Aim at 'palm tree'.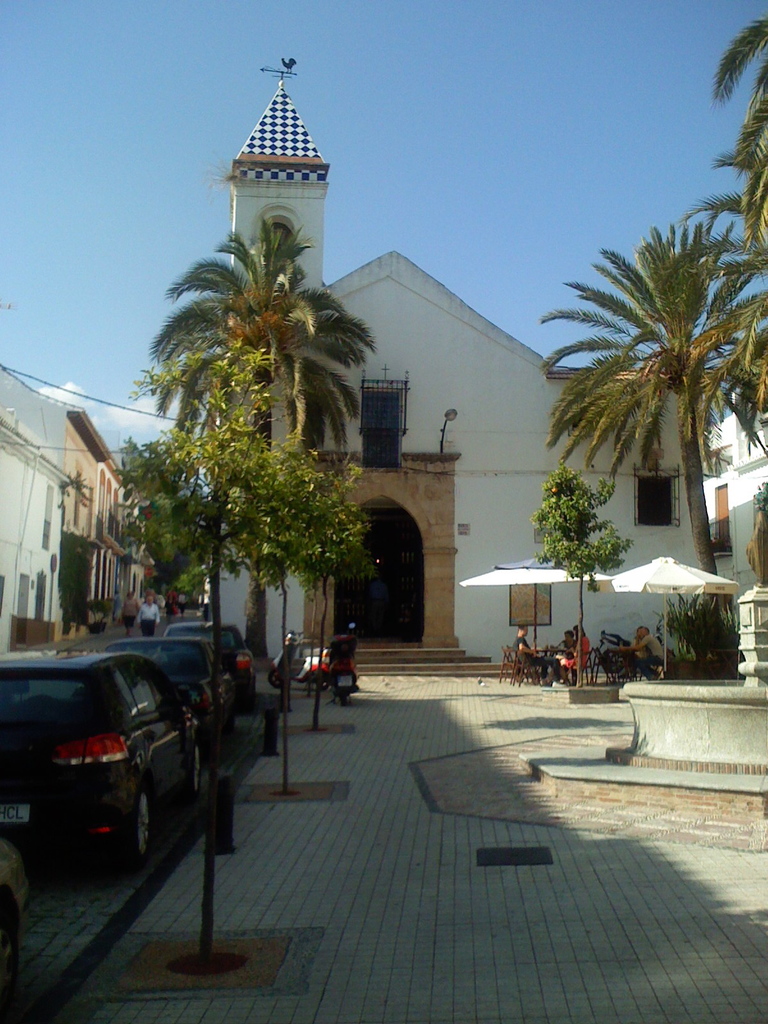
Aimed at rect(553, 221, 767, 575).
